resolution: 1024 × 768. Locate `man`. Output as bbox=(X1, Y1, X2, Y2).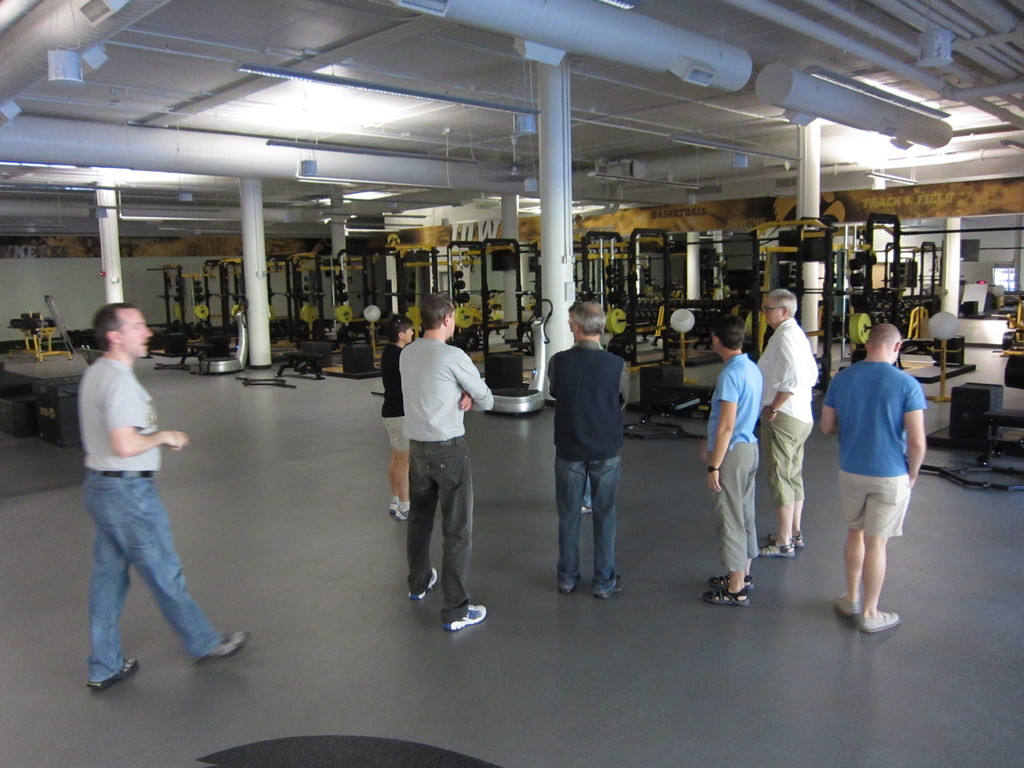
bbox=(560, 302, 611, 518).
